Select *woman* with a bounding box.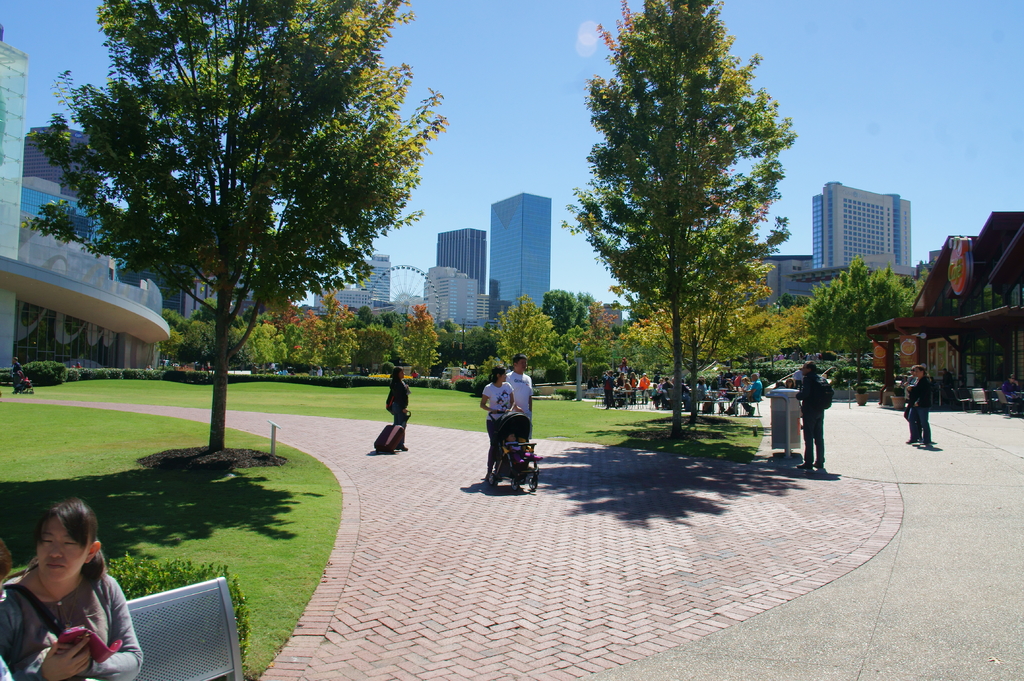
x1=1002 y1=374 x2=1022 y2=410.
